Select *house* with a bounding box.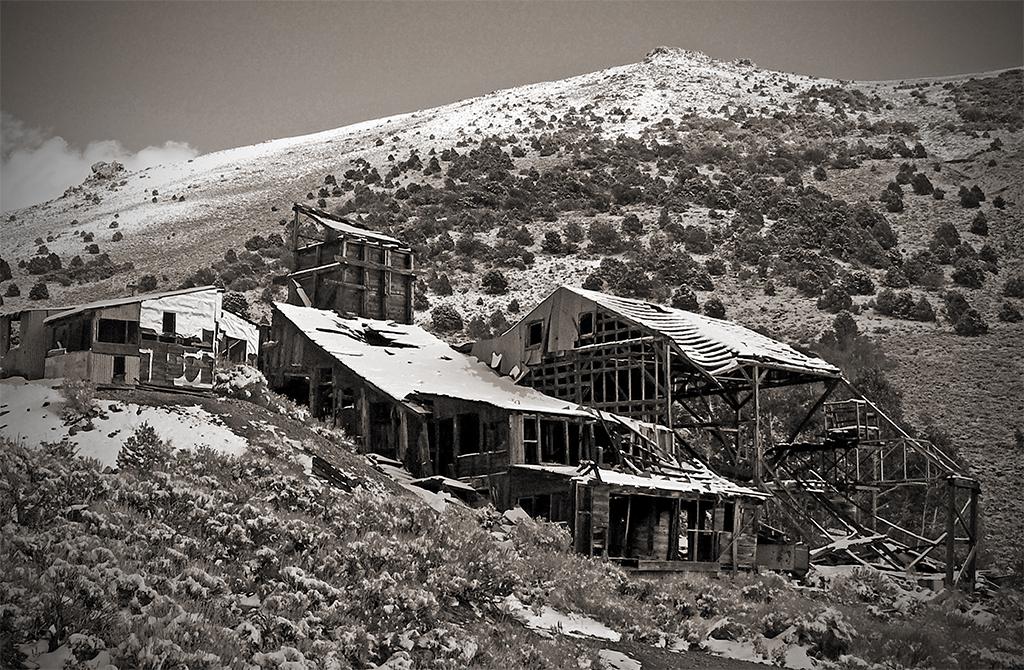
bbox=[47, 279, 258, 395].
